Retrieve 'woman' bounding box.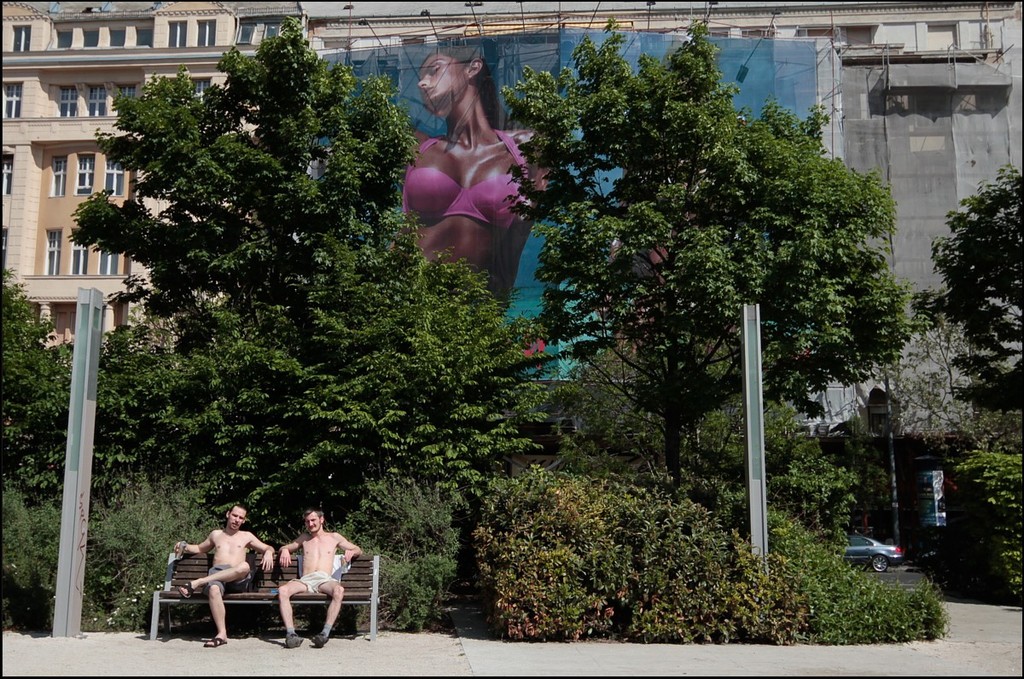
Bounding box: (399, 47, 536, 297).
